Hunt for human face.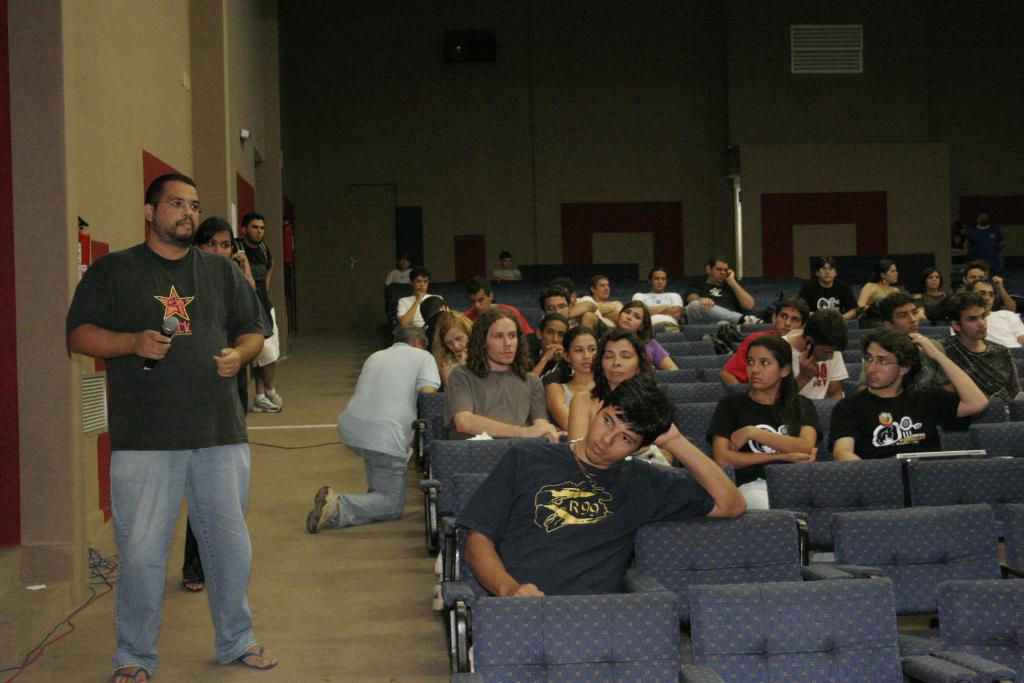
Hunted down at <box>546,296,567,316</box>.
